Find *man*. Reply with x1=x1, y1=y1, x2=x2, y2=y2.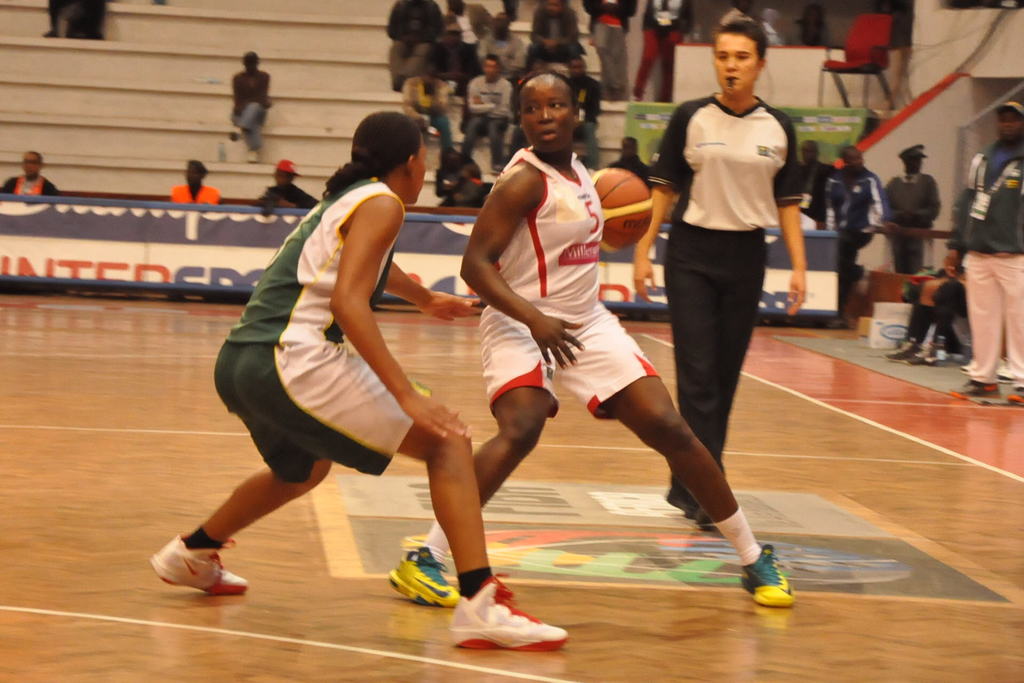
x1=462, y1=59, x2=519, y2=179.
